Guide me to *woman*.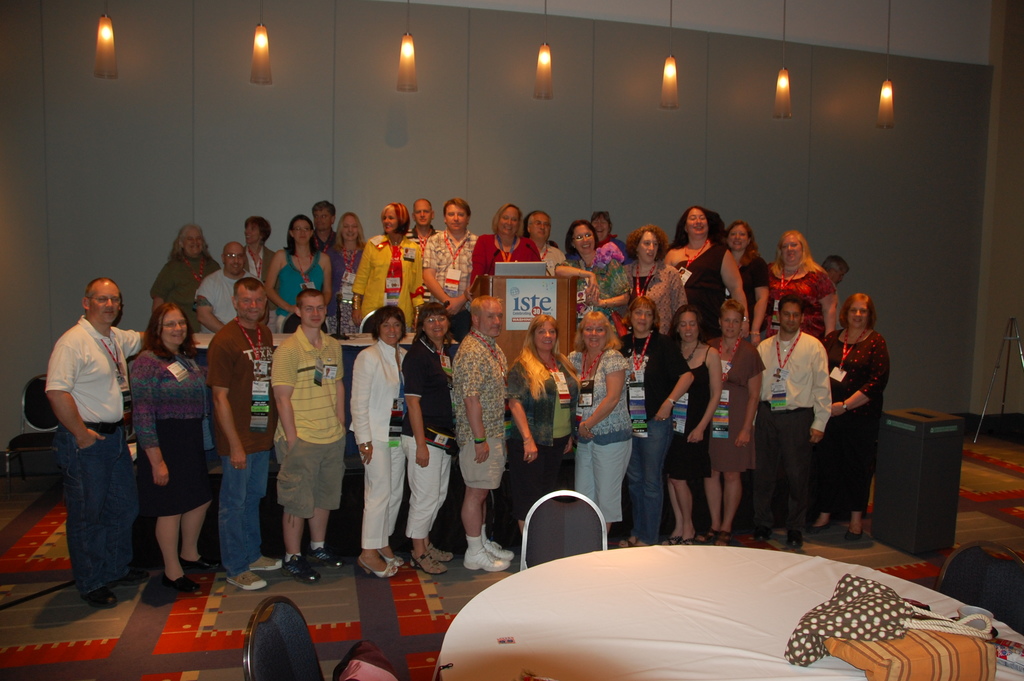
Guidance: bbox(351, 201, 425, 340).
